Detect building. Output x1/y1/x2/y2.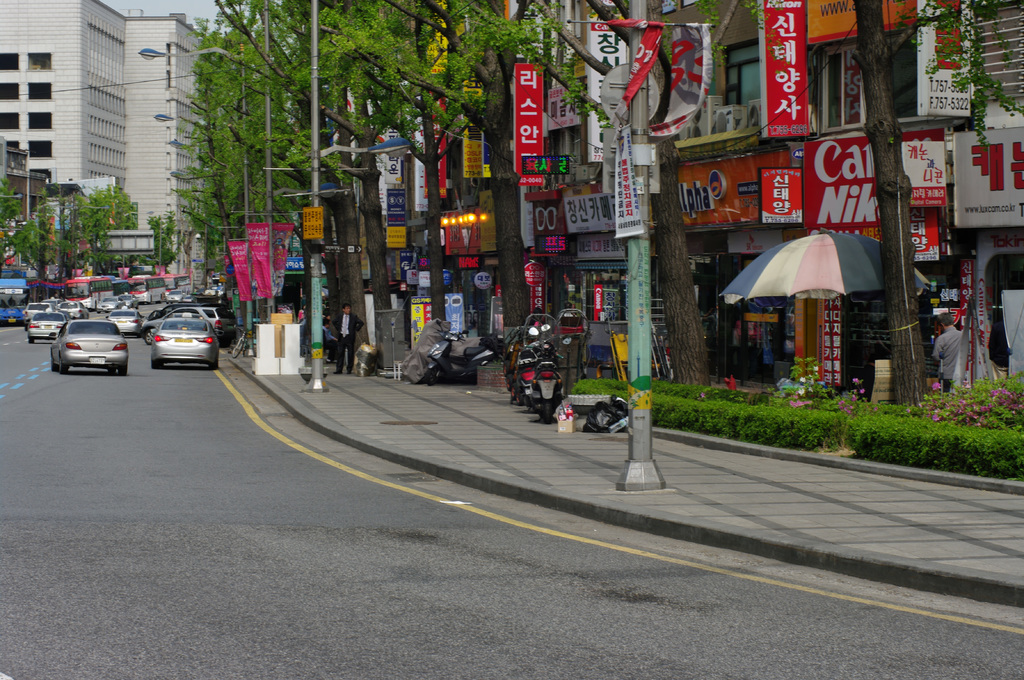
0/0/127/196.
